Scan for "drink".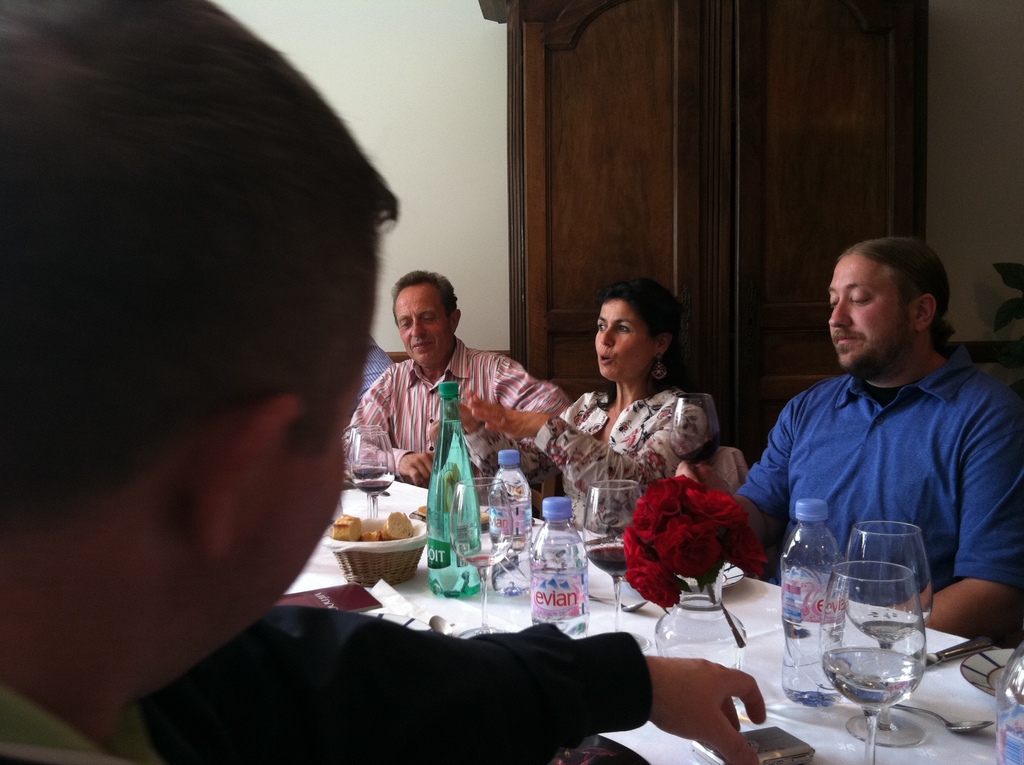
Scan result: rect(355, 478, 391, 495).
